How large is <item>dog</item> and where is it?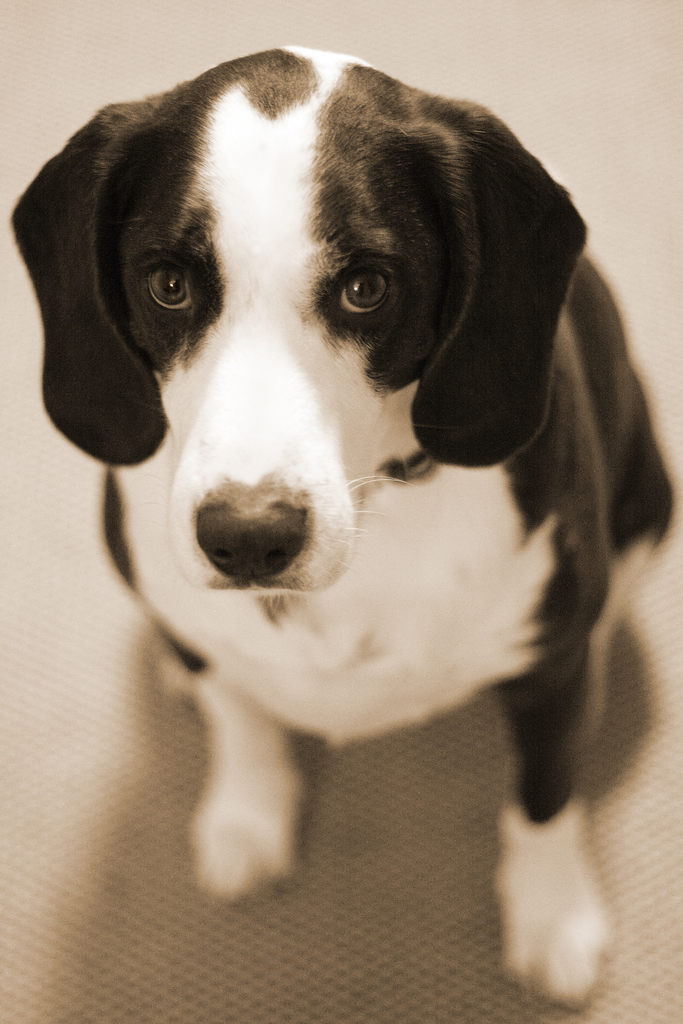
Bounding box: [left=15, top=49, right=682, bottom=1008].
